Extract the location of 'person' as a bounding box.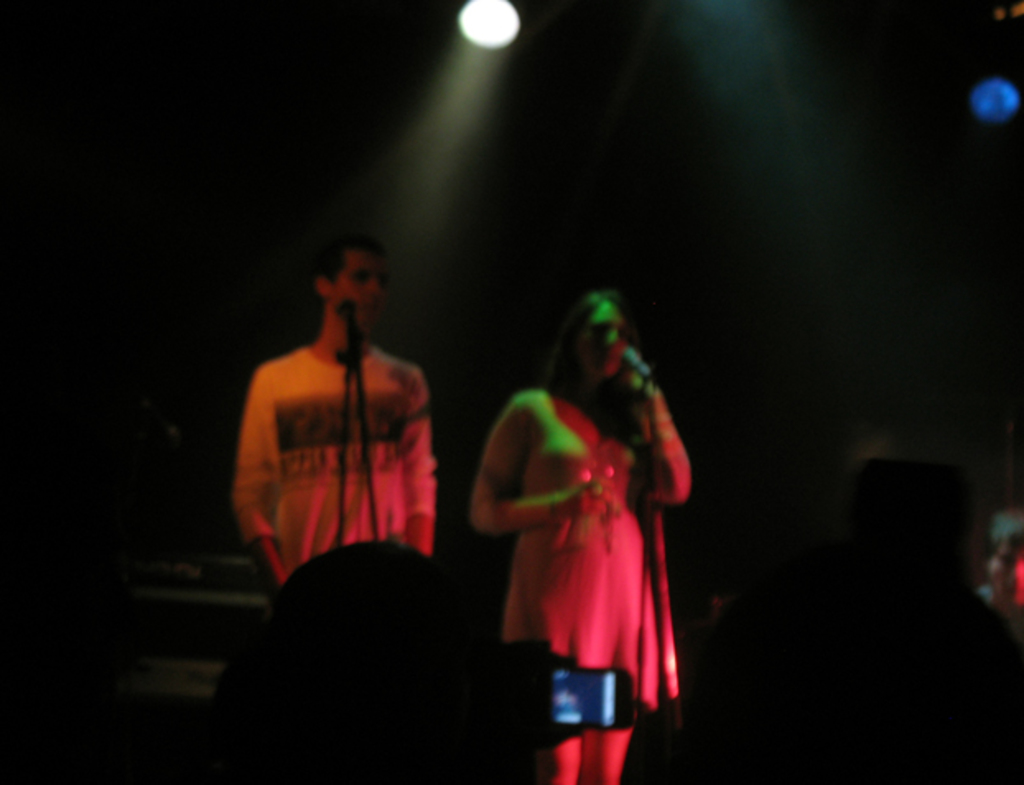
bbox=[196, 546, 519, 783].
